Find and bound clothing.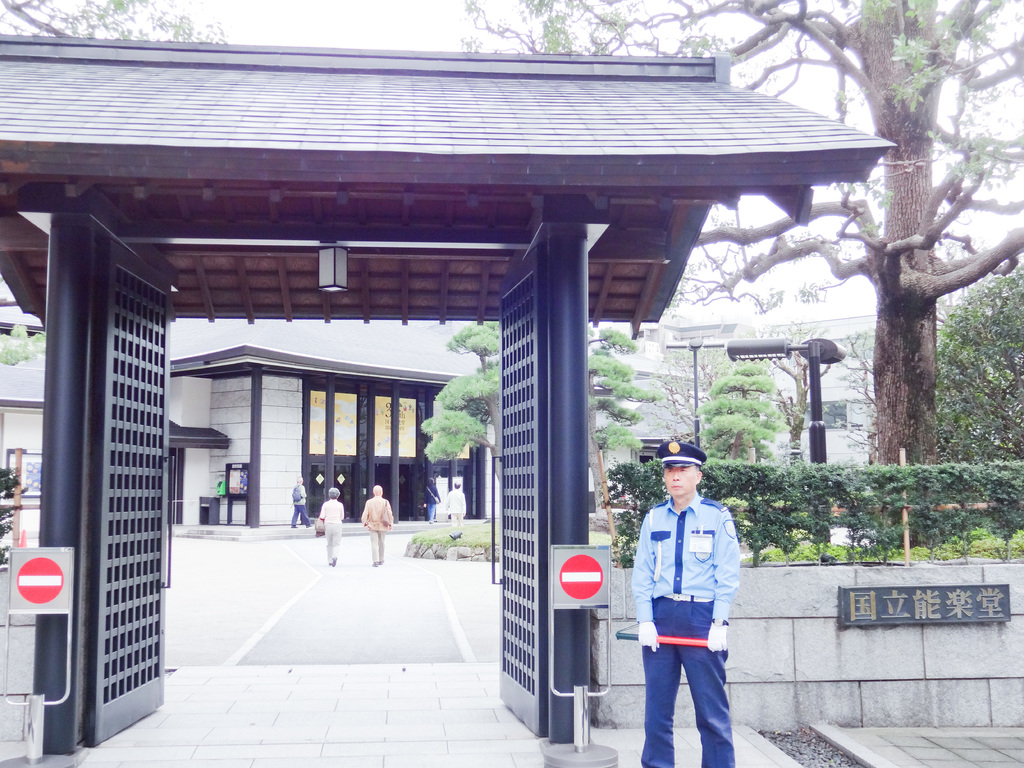
Bound: {"x1": 289, "y1": 484, "x2": 314, "y2": 524}.
